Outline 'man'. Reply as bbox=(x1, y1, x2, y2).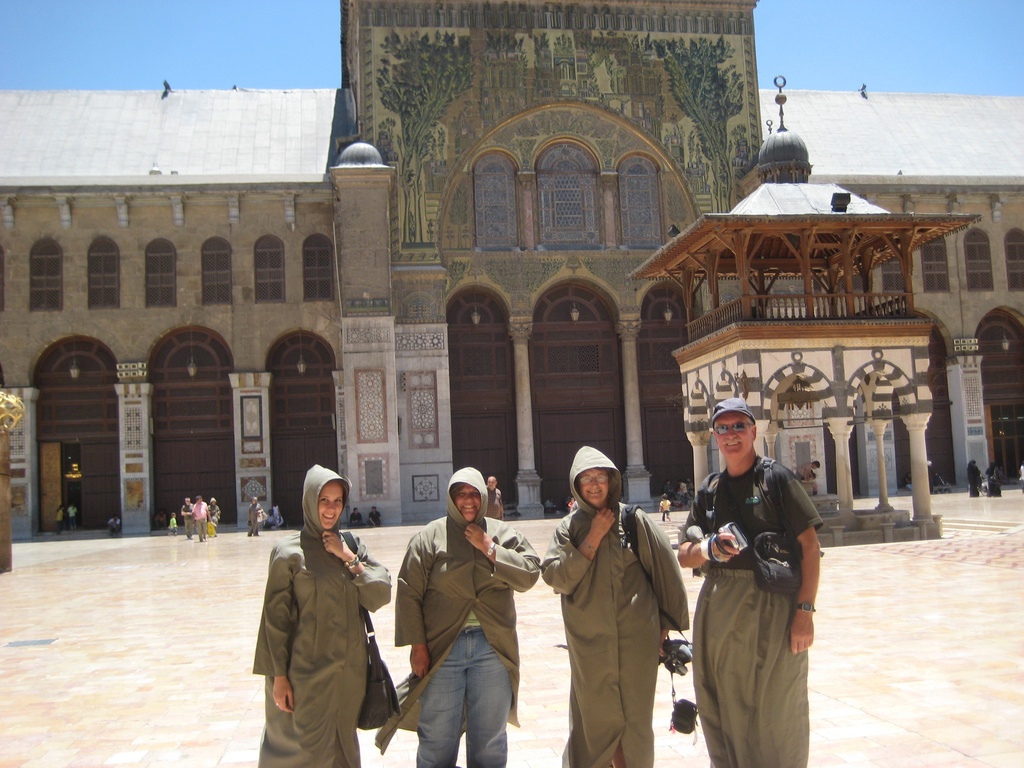
bbox=(181, 497, 194, 541).
